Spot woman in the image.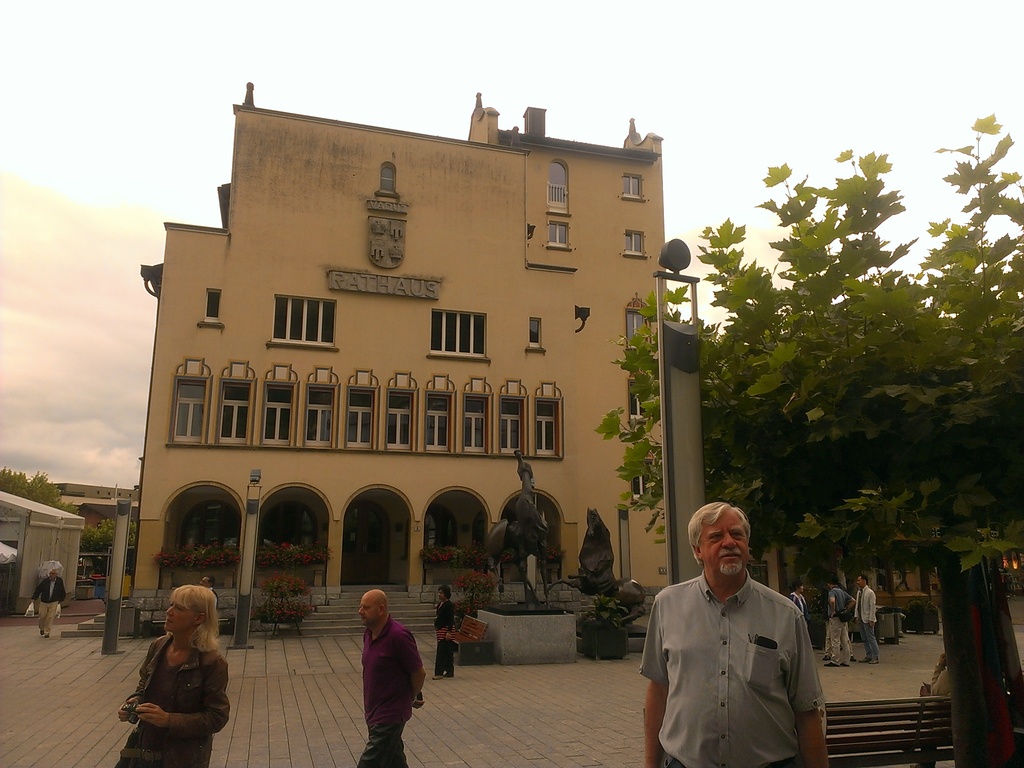
woman found at Rect(429, 581, 460, 681).
